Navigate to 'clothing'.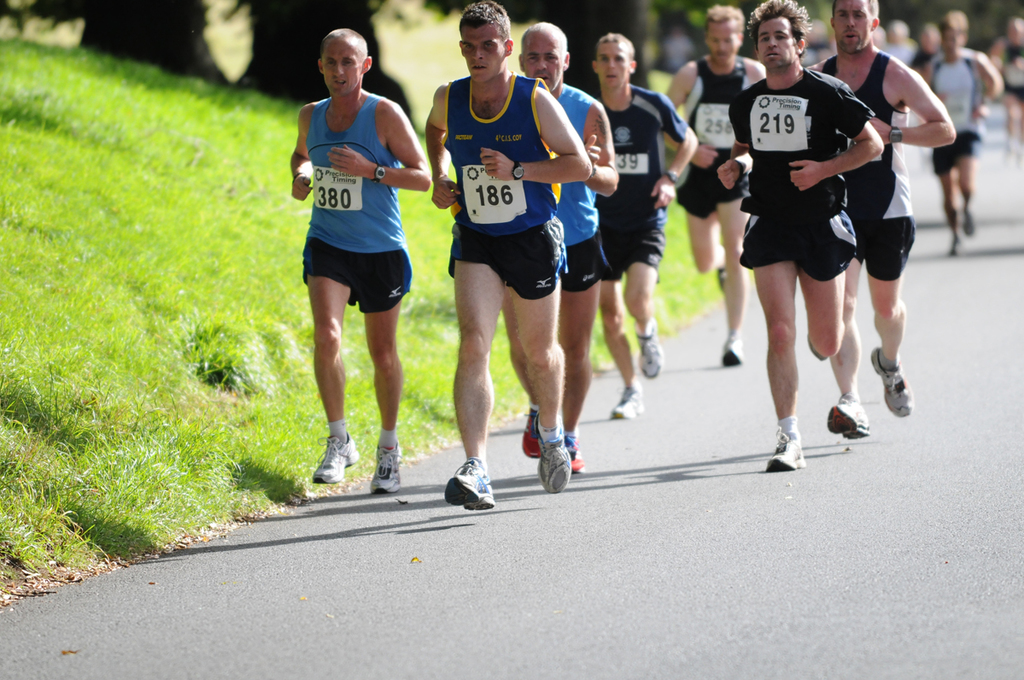
Navigation target: box=[591, 80, 688, 283].
